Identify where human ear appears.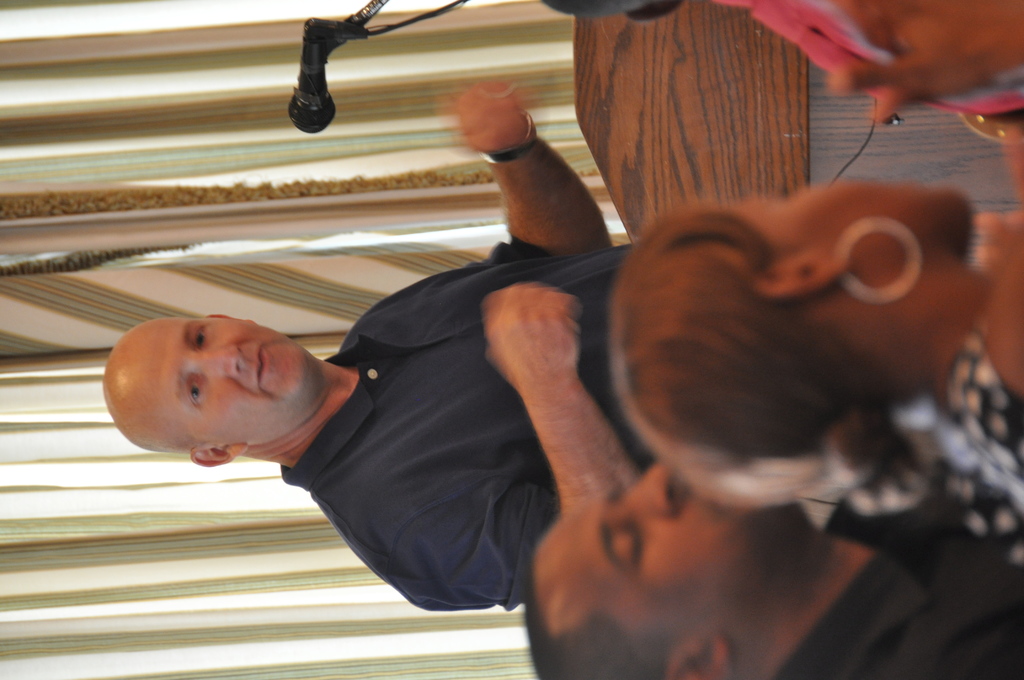
Appears at {"left": 671, "top": 633, "right": 740, "bottom": 679}.
